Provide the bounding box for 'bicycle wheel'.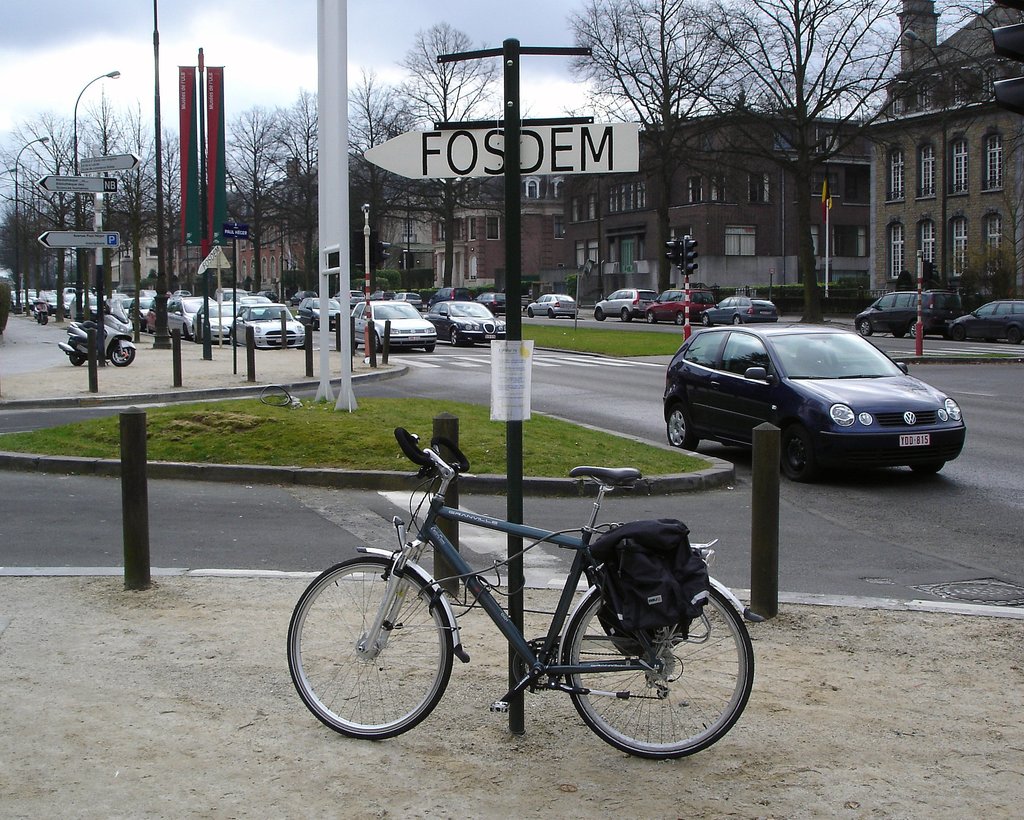
x1=561 y1=580 x2=753 y2=757.
